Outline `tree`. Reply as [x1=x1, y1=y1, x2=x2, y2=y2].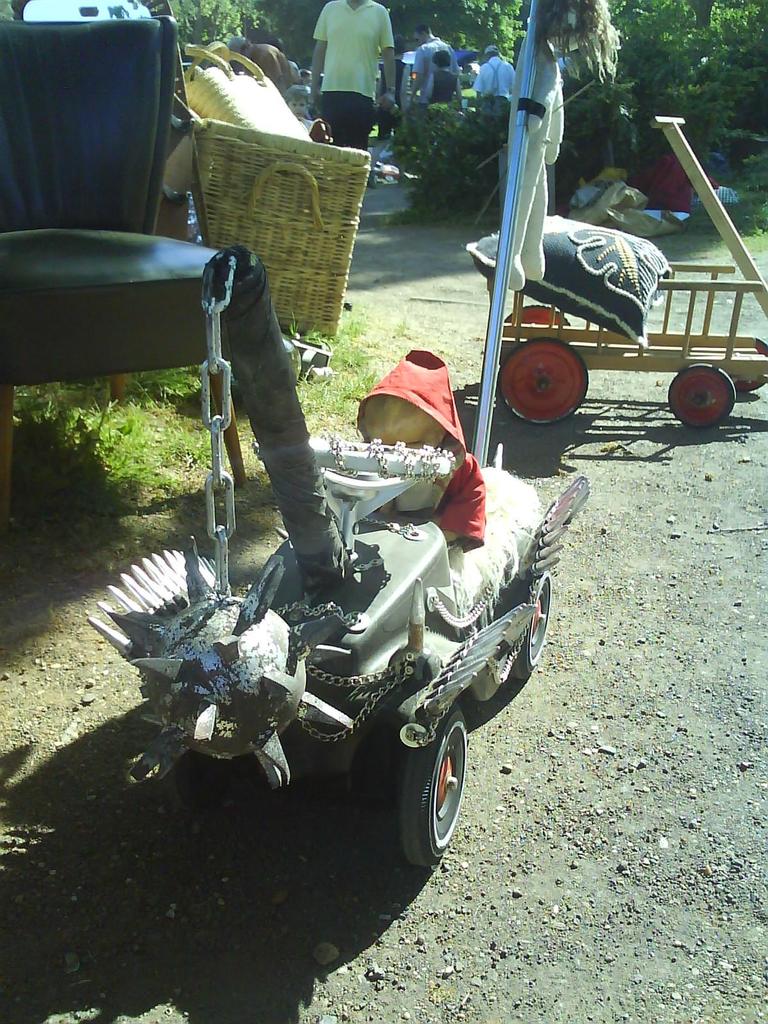
[x1=166, y1=4, x2=767, y2=178].
